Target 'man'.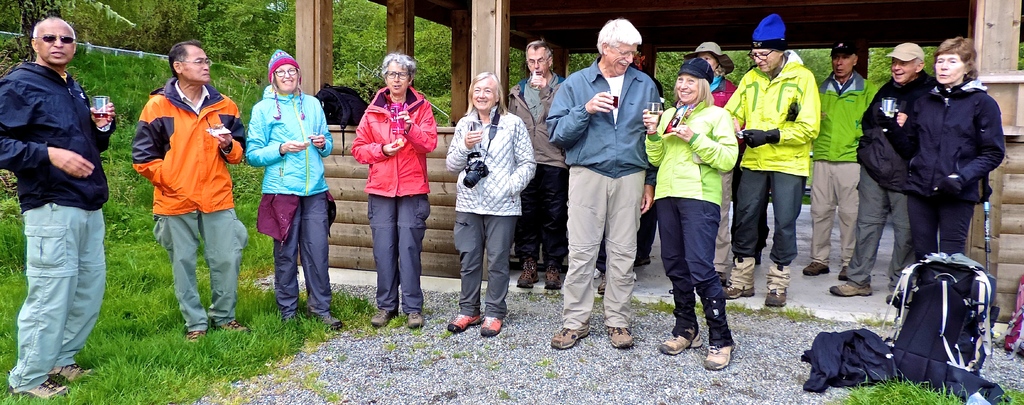
Target region: x1=7 y1=0 x2=115 y2=388.
